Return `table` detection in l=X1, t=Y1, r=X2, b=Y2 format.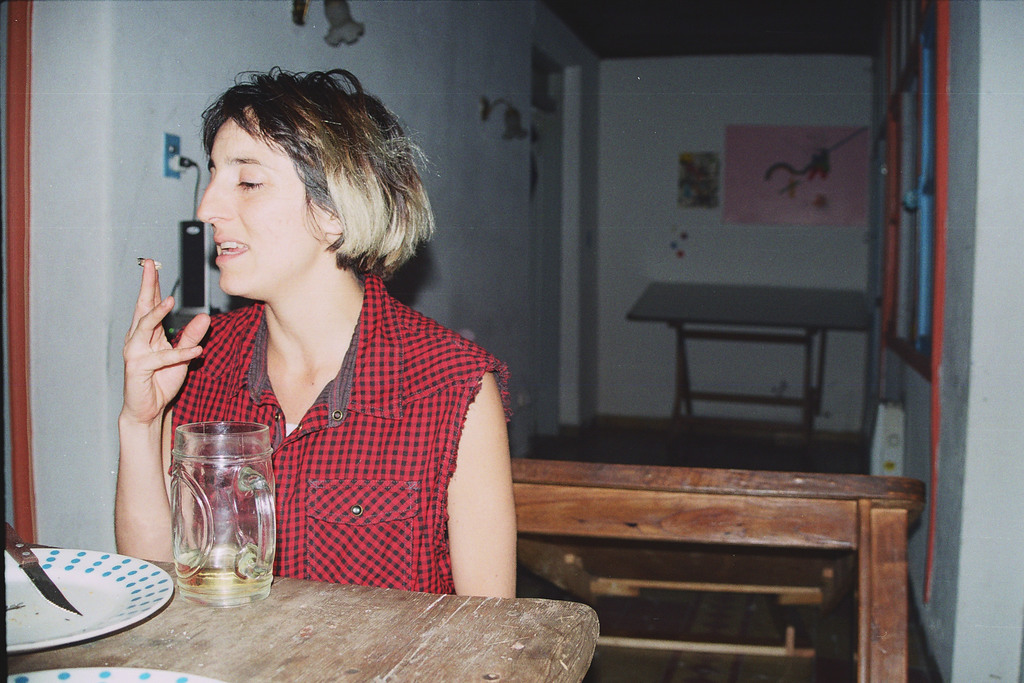
l=1, t=541, r=598, b=682.
